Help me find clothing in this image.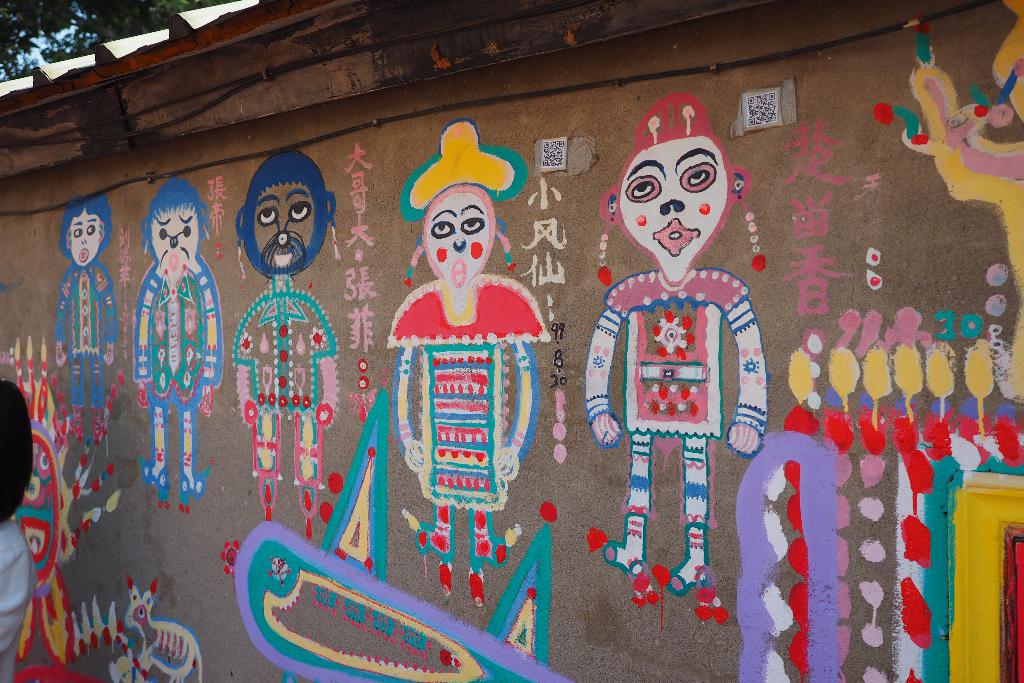
Found it: 608 261 746 440.
